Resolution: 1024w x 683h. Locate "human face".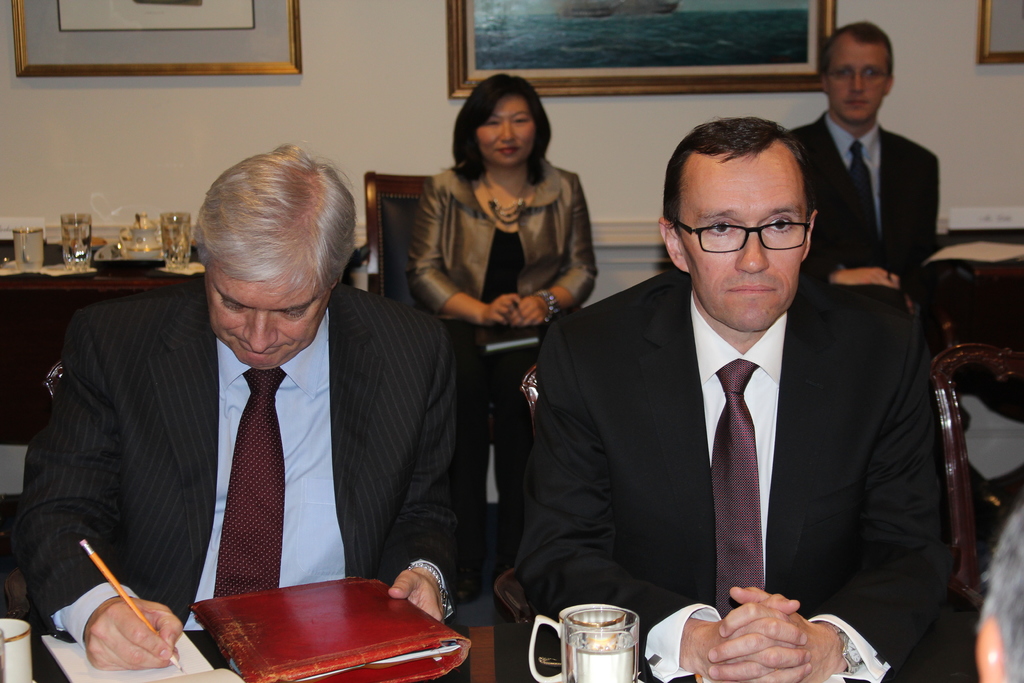
region(829, 34, 892, 120).
